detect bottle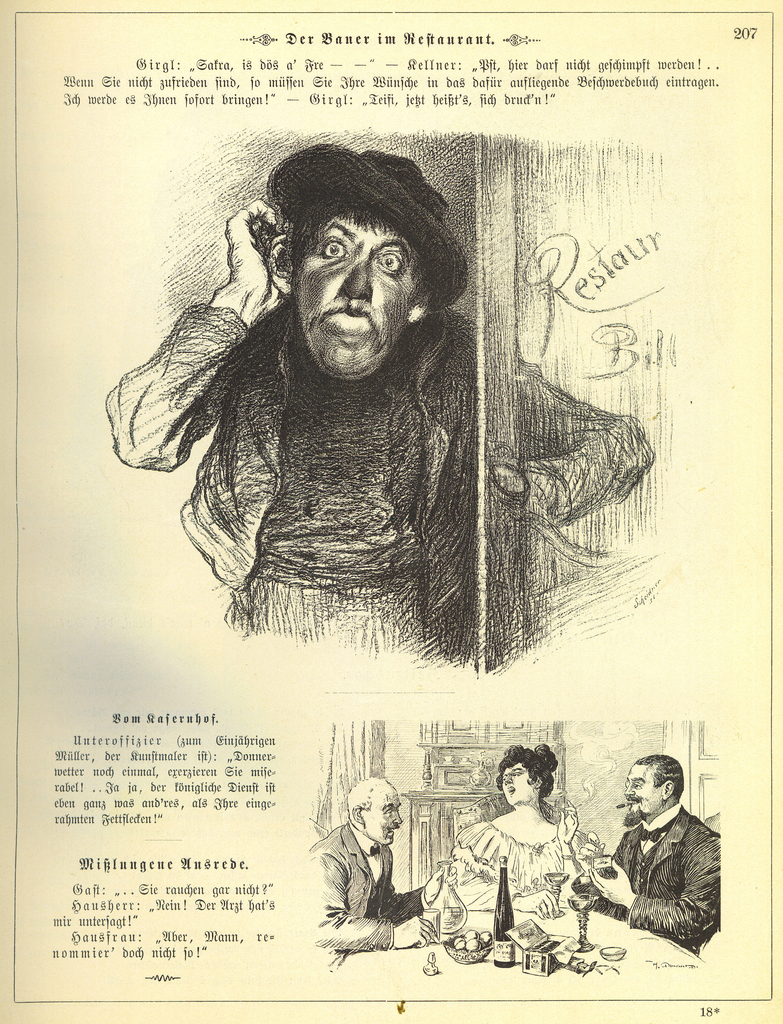
Rect(492, 860, 513, 968)
